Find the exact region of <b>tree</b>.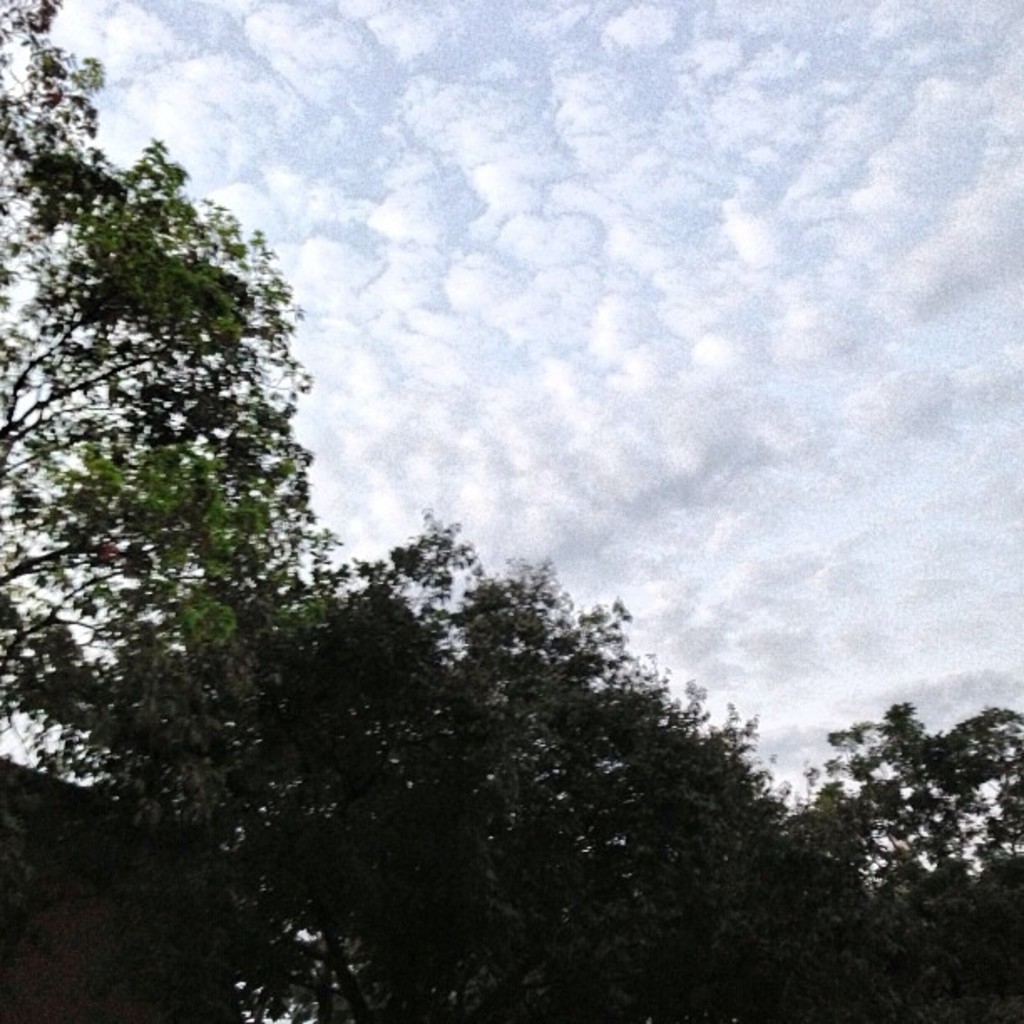
Exact region: region(0, 0, 346, 875).
